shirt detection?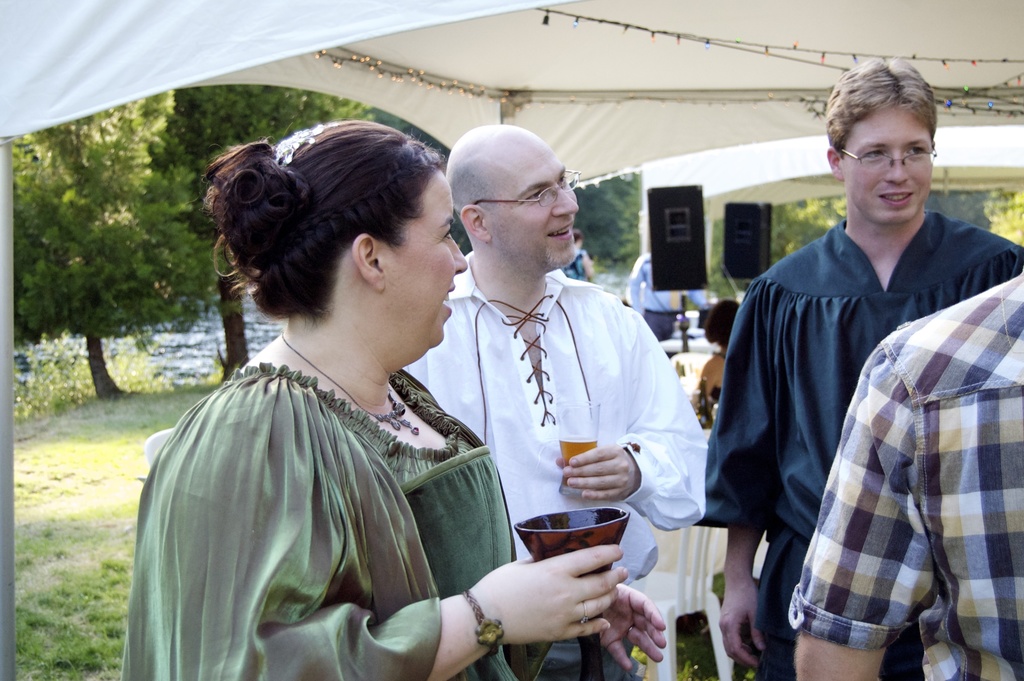
BBox(785, 264, 1023, 680)
